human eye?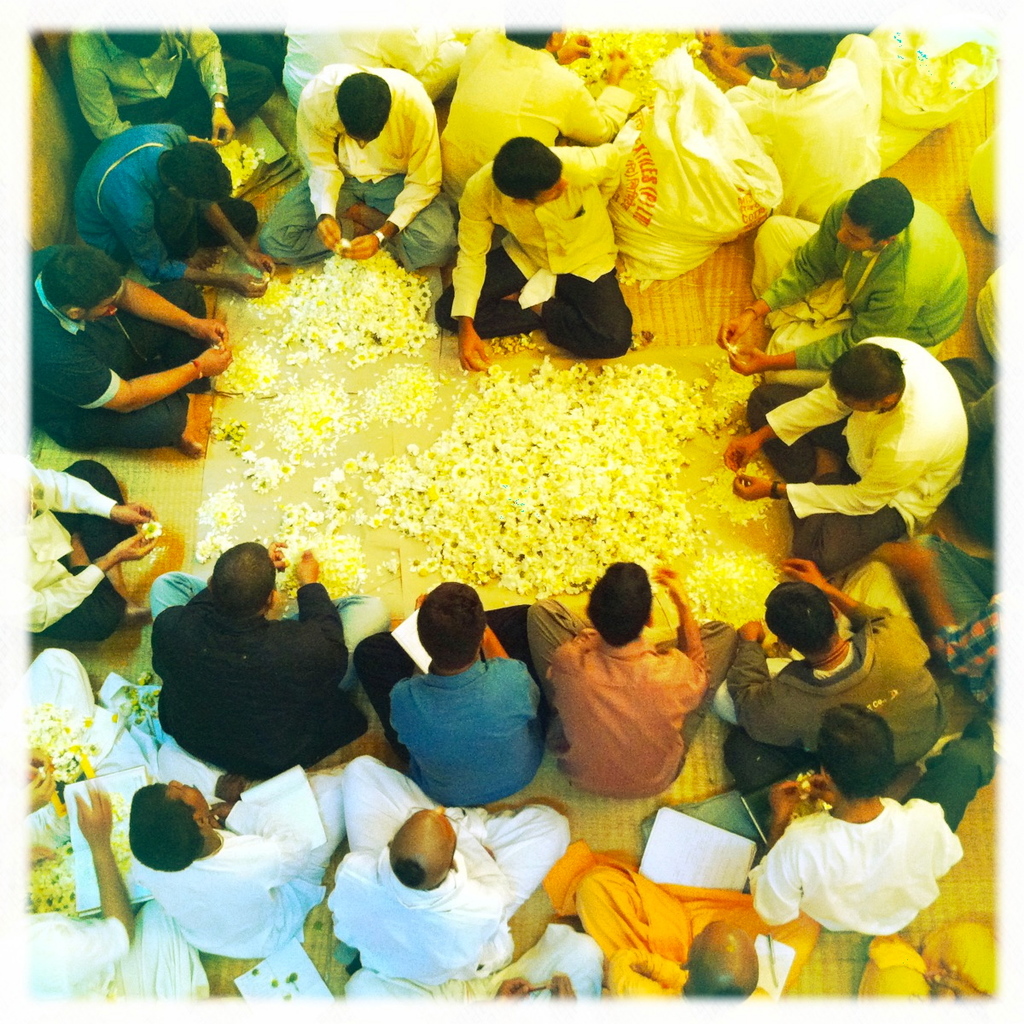
bbox(778, 67, 792, 76)
